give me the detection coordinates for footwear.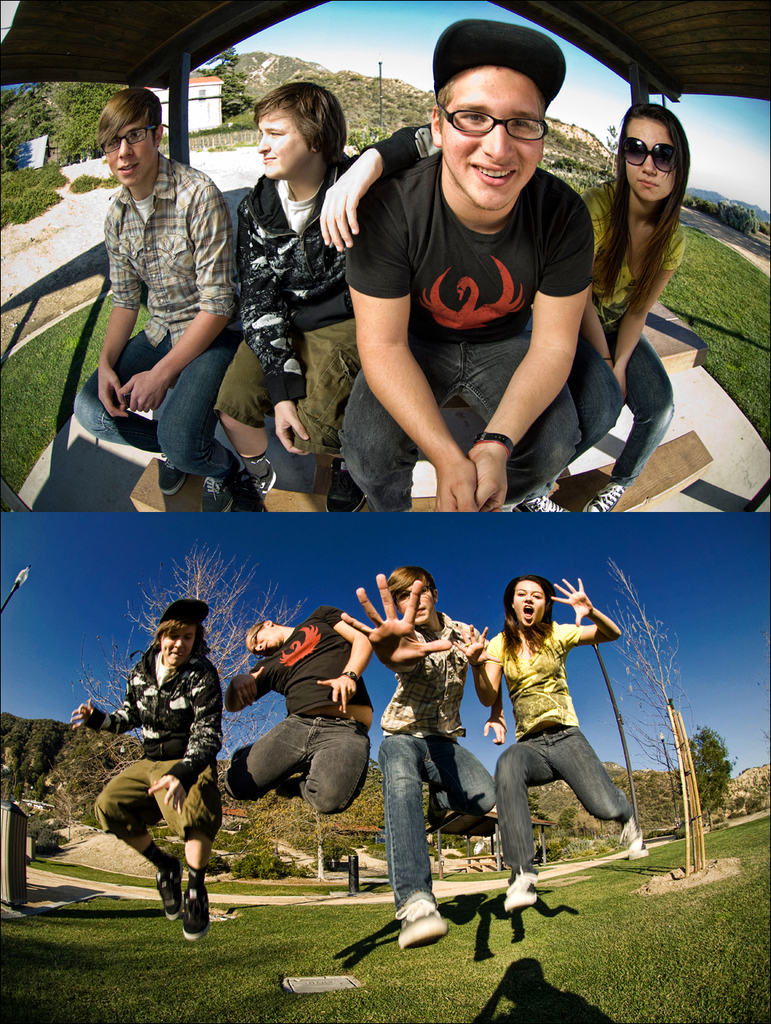
[x1=582, y1=478, x2=625, y2=511].
